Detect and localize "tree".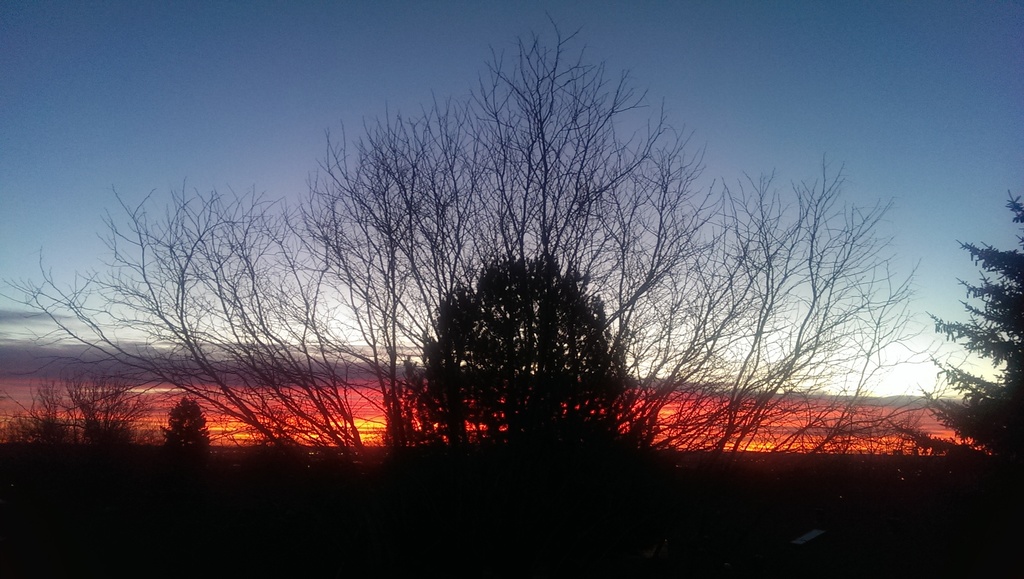
Localized at <box>5,8,963,461</box>.
